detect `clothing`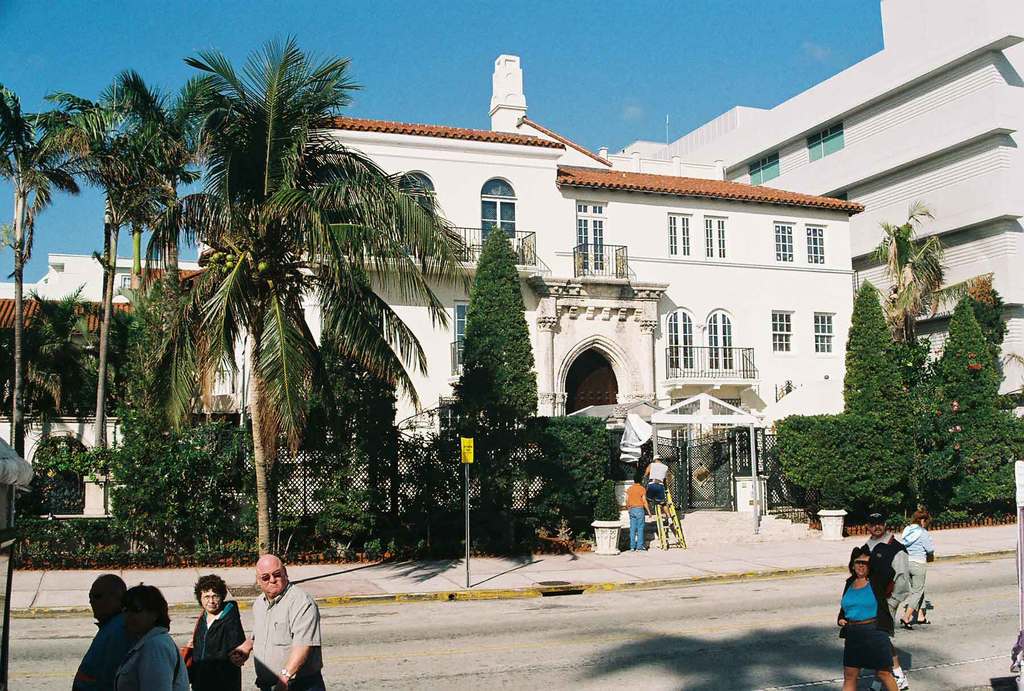
box(901, 525, 931, 614)
